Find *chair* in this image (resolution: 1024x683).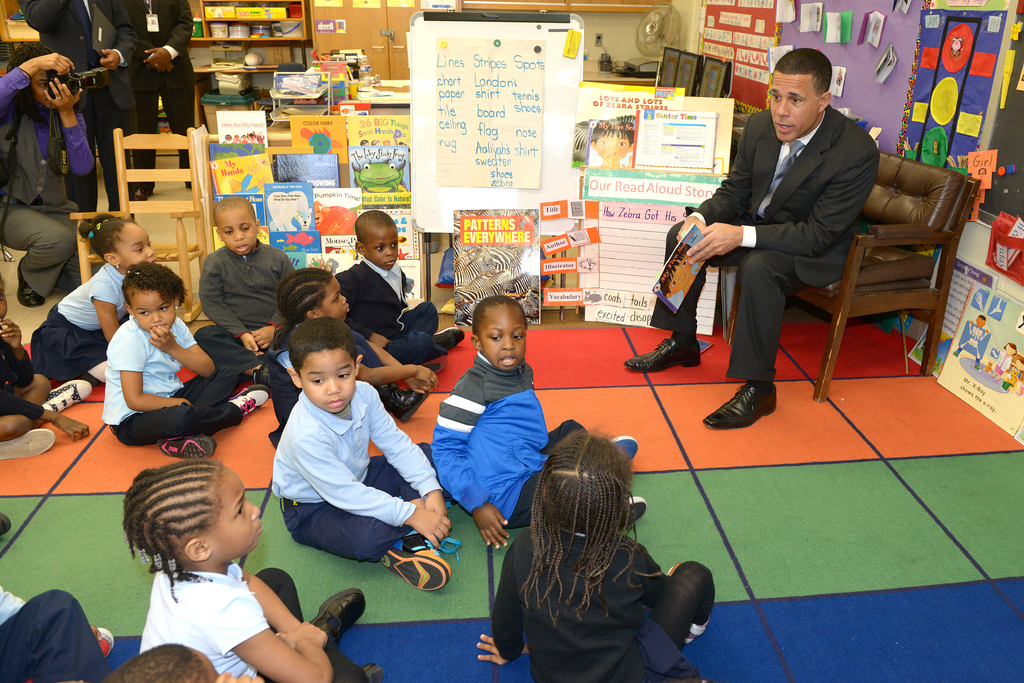
(772, 119, 954, 417).
